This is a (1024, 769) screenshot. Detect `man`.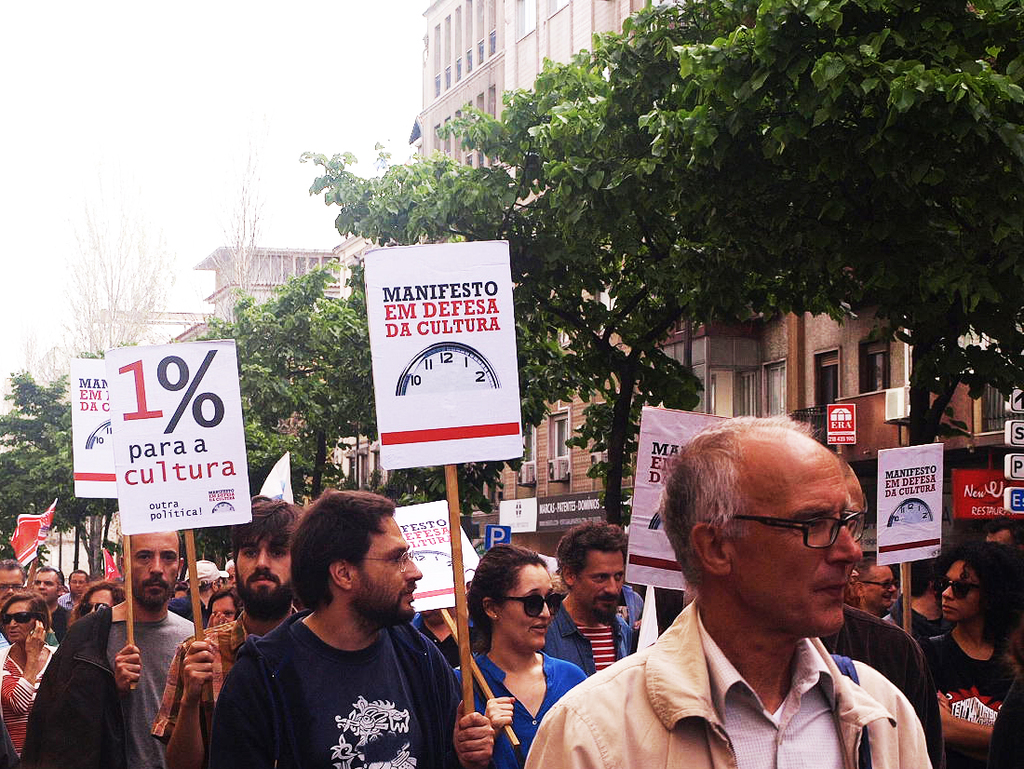
<bbox>852, 561, 897, 618</bbox>.
